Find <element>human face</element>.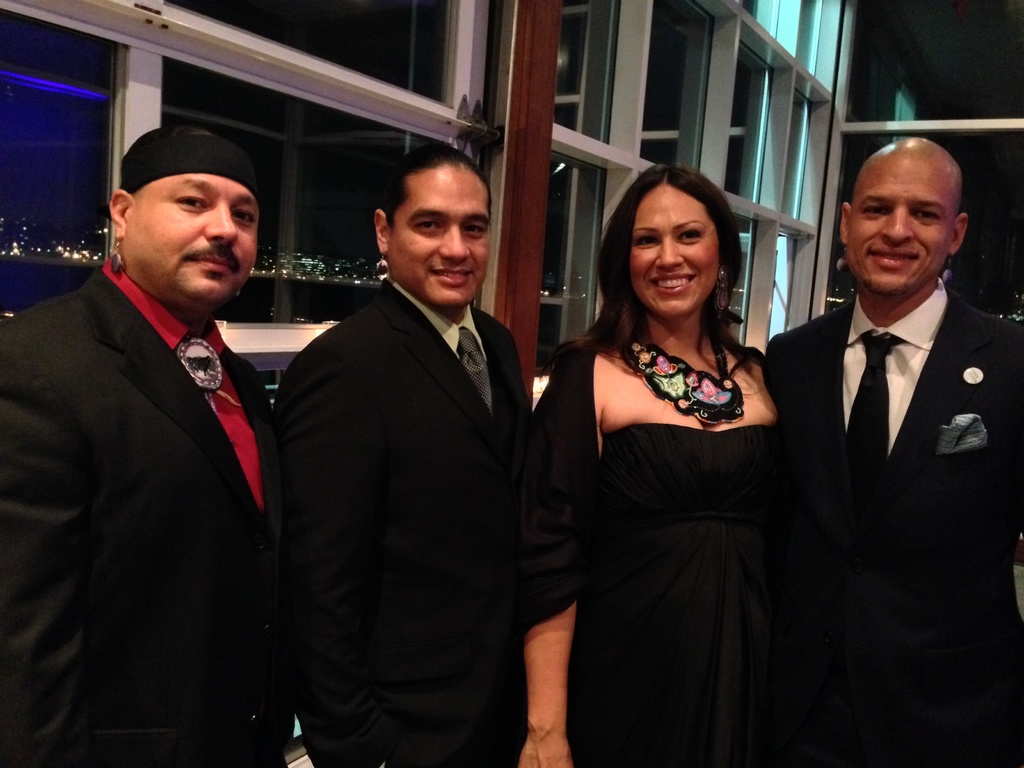
<box>847,150,948,291</box>.
